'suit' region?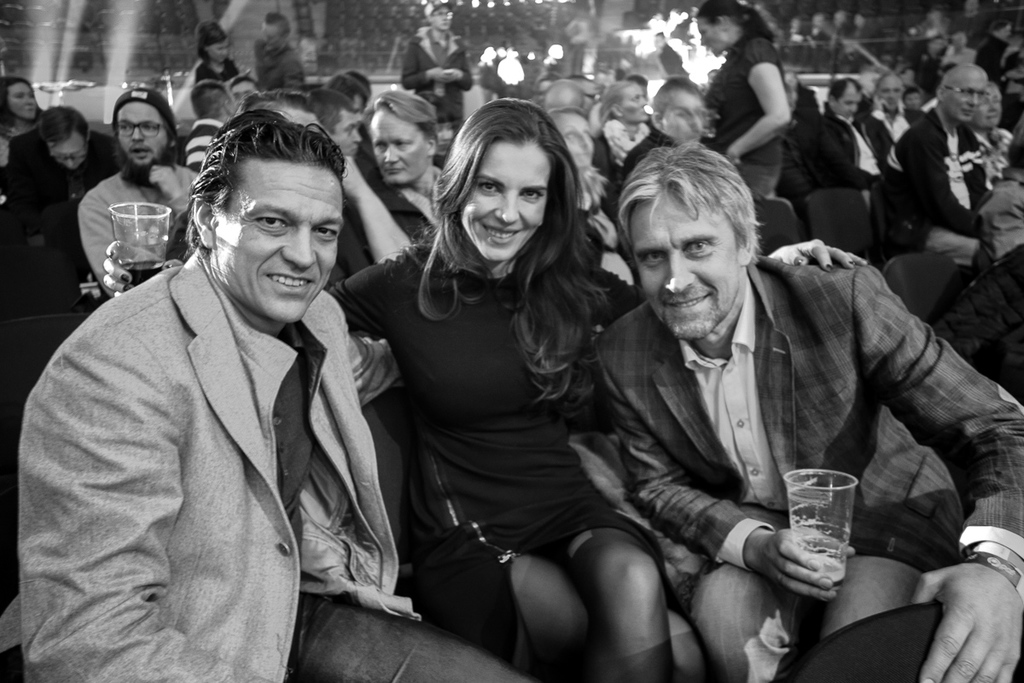
region(818, 114, 890, 198)
